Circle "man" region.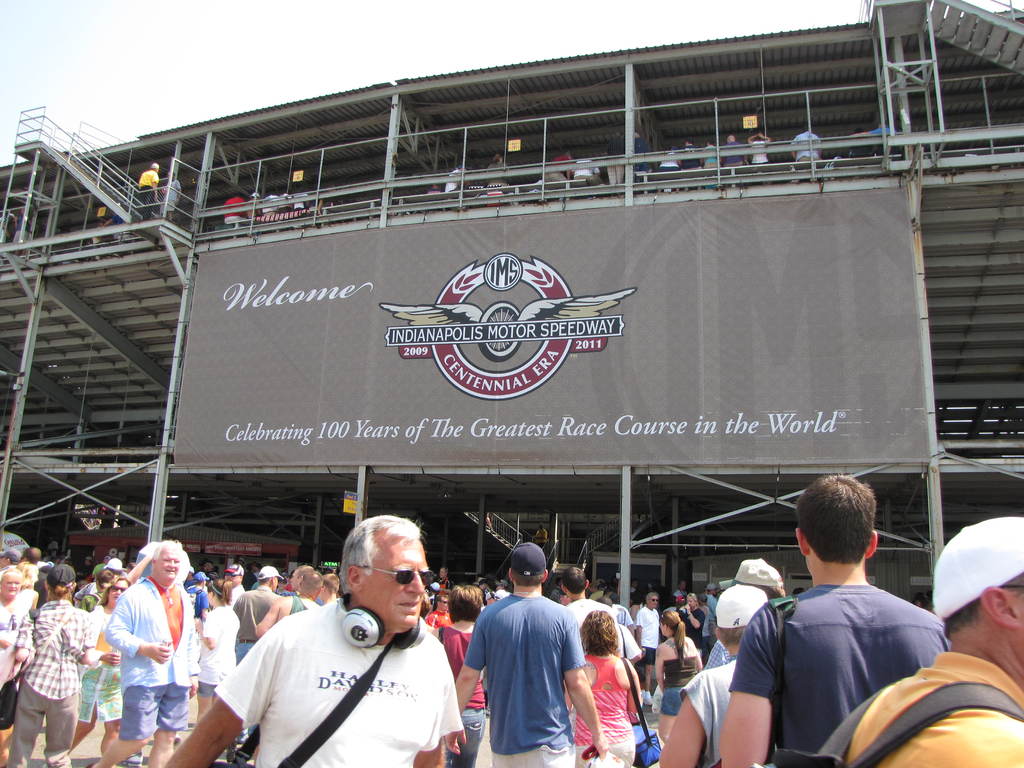
Region: select_region(849, 513, 1023, 767).
